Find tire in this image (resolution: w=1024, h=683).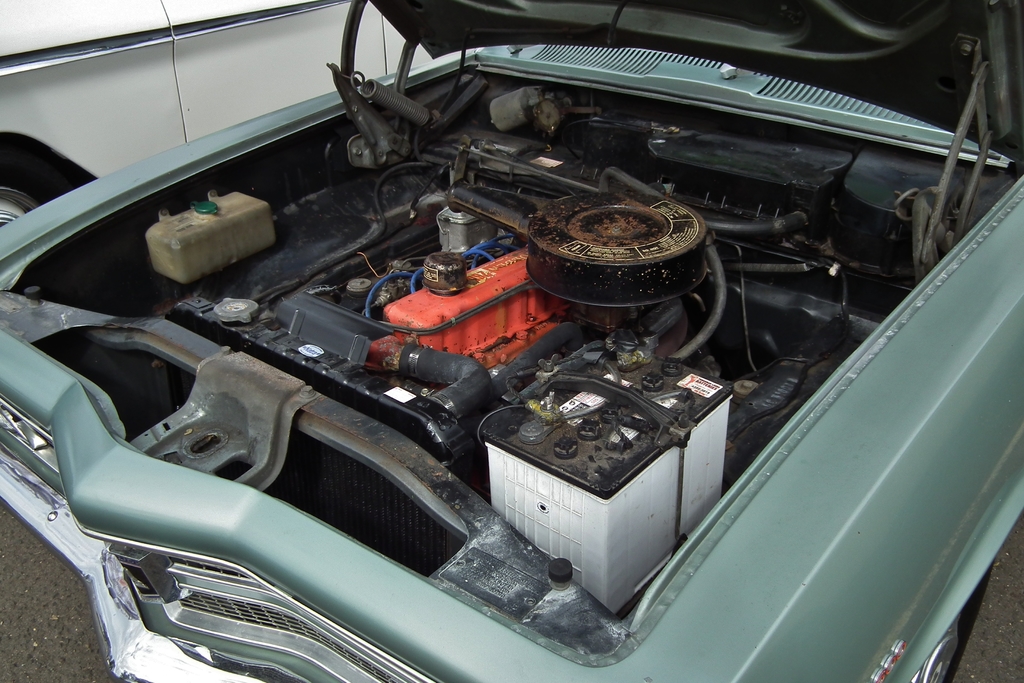
box(0, 160, 69, 231).
